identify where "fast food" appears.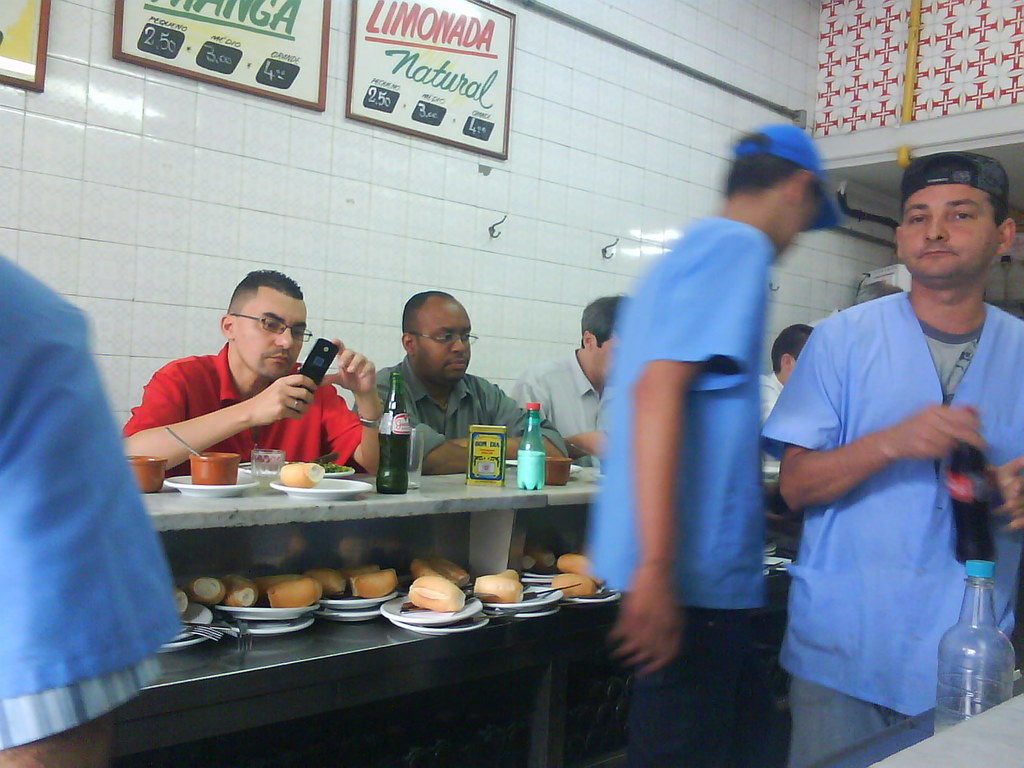
Appears at (left=408, top=556, right=472, bottom=589).
